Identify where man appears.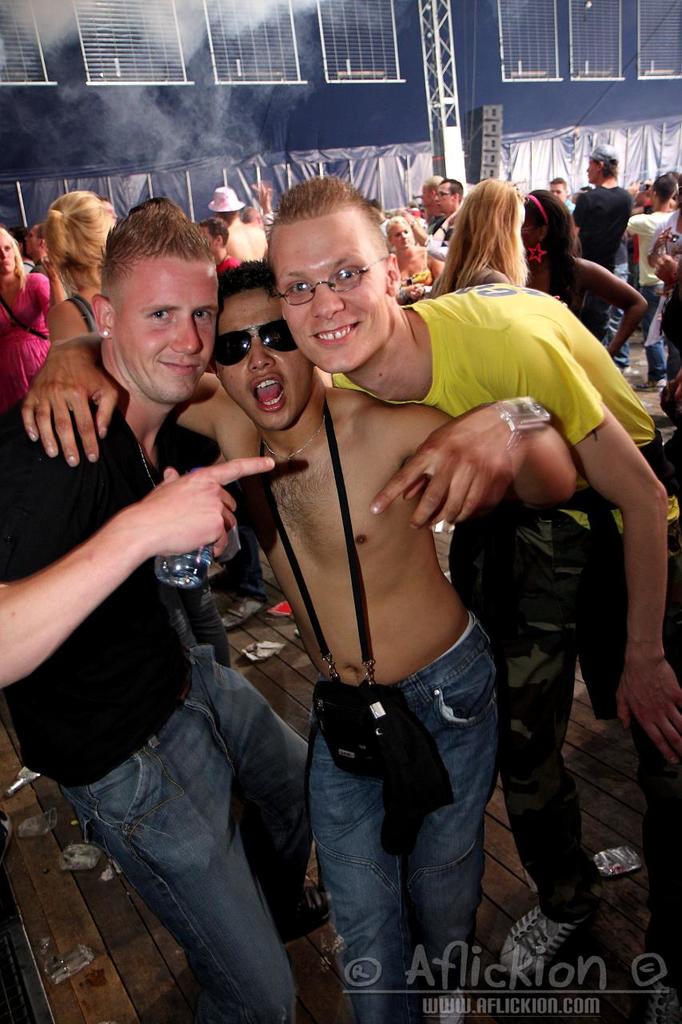
Appears at [433, 181, 465, 213].
